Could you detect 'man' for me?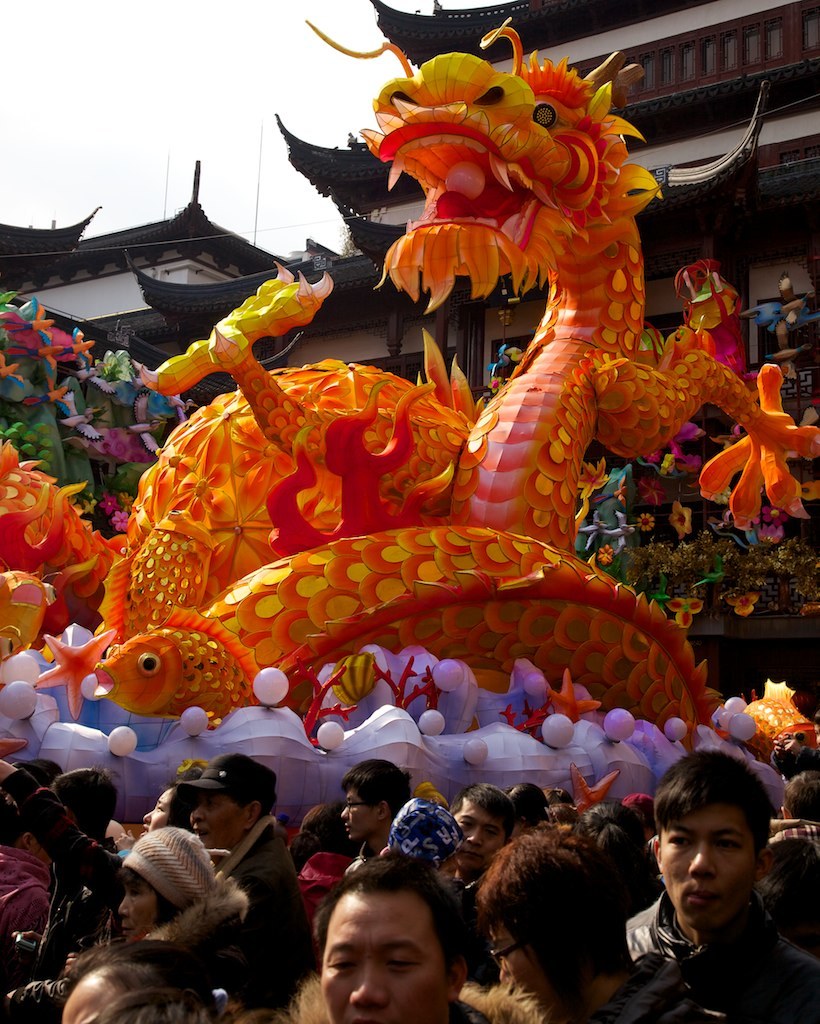
Detection result: (340, 757, 413, 876).
